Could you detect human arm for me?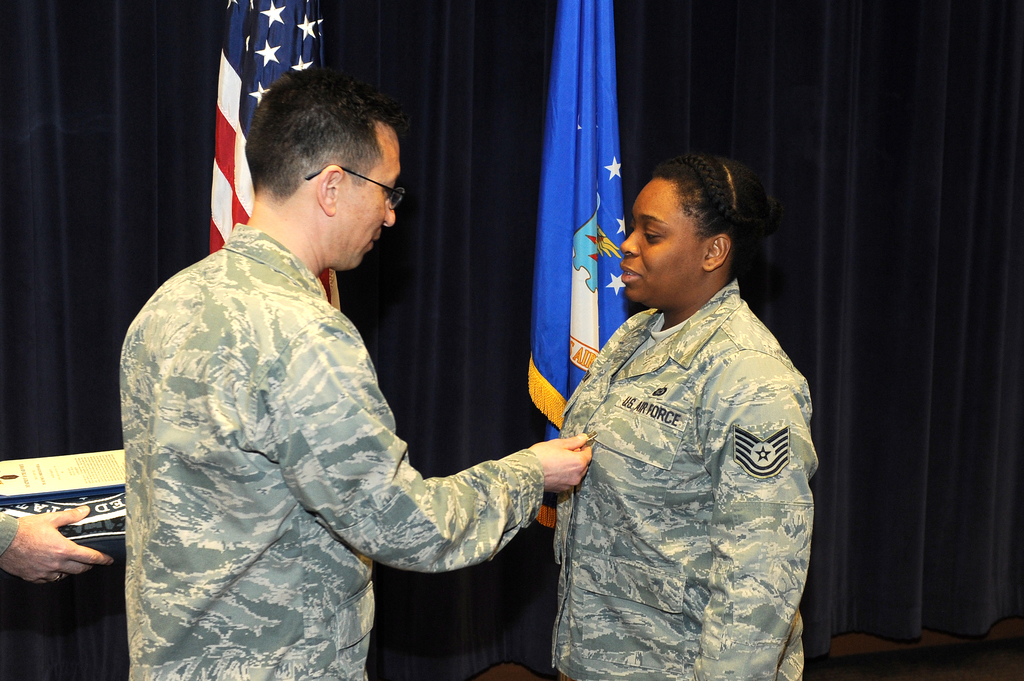
Detection result: box(0, 502, 118, 584).
